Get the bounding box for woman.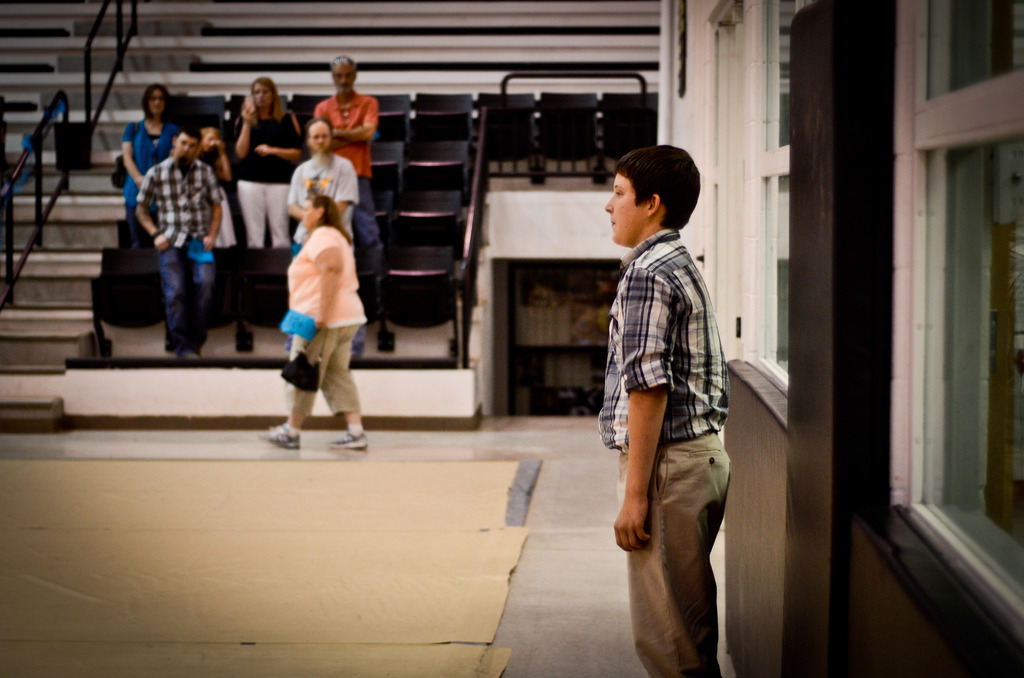
<bbox>220, 70, 311, 277</bbox>.
